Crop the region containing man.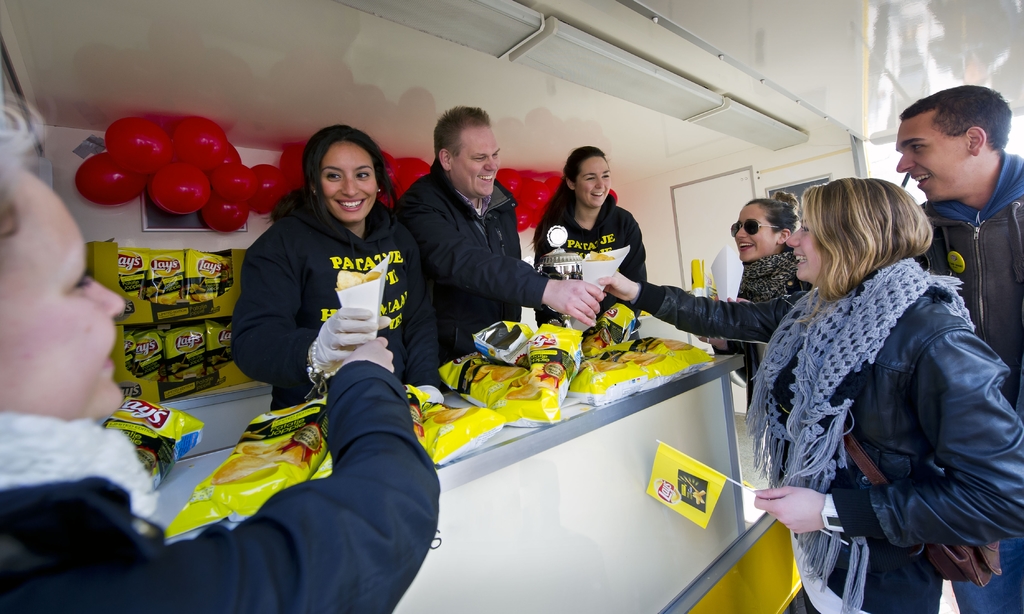
Crop region: pyautogui.locateOnScreen(391, 103, 609, 365).
